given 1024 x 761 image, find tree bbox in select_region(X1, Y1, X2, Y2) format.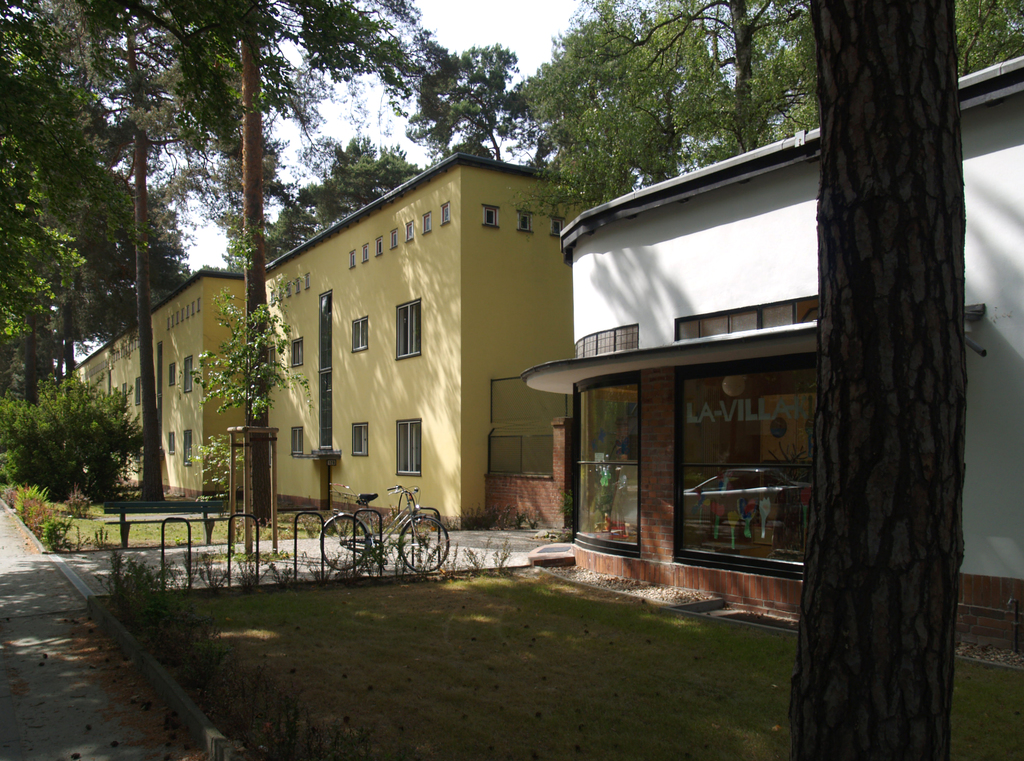
select_region(781, 18, 1008, 760).
